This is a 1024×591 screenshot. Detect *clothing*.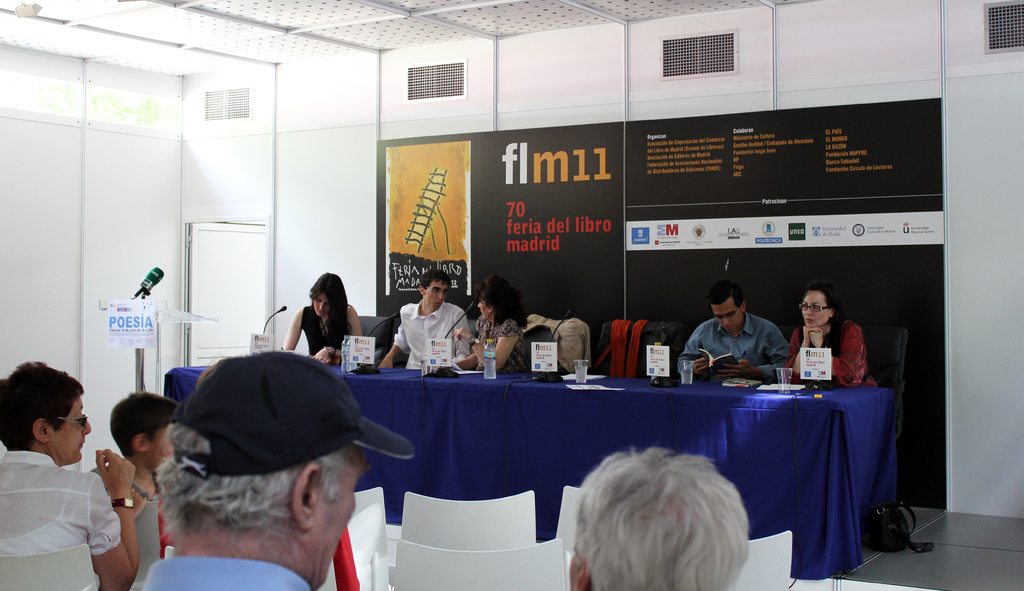
(left=10, top=437, right=120, bottom=573).
